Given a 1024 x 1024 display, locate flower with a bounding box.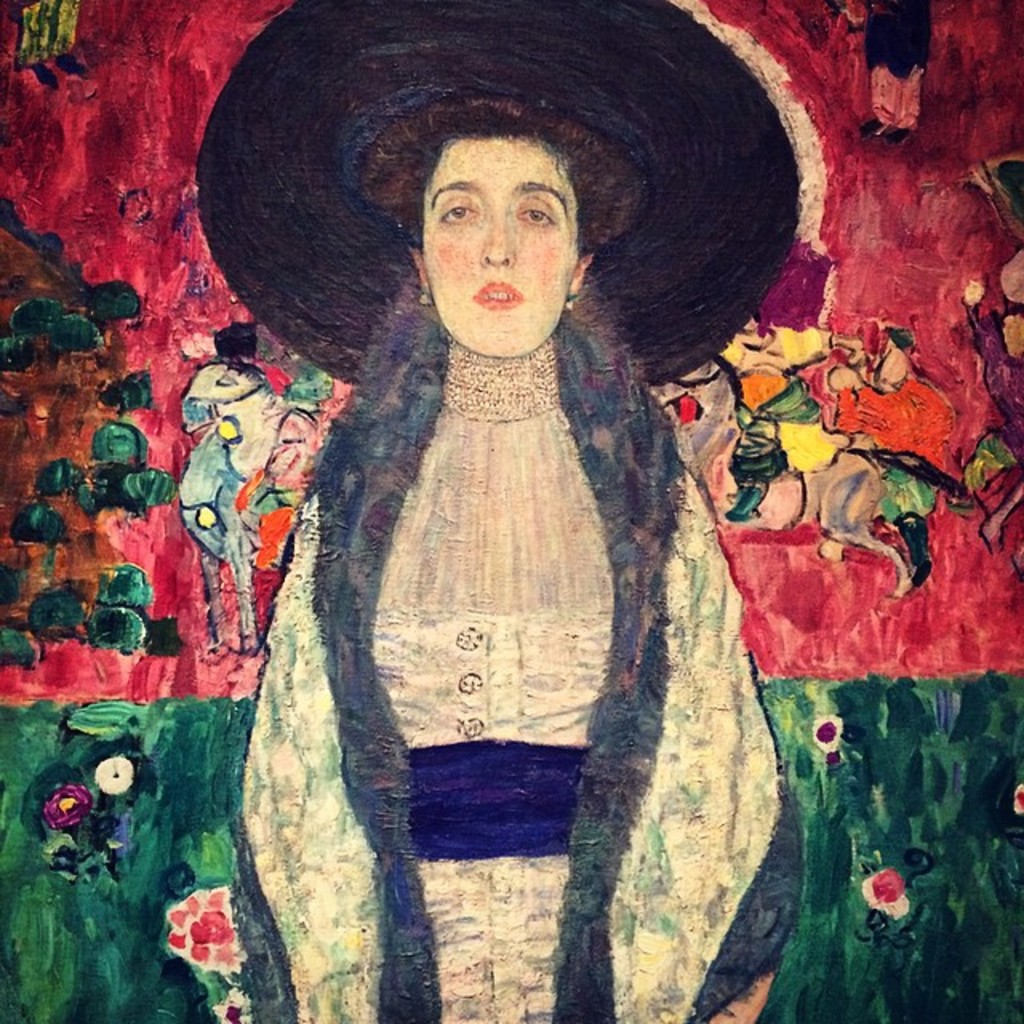
Located: bbox=[168, 890, 245, 974].
